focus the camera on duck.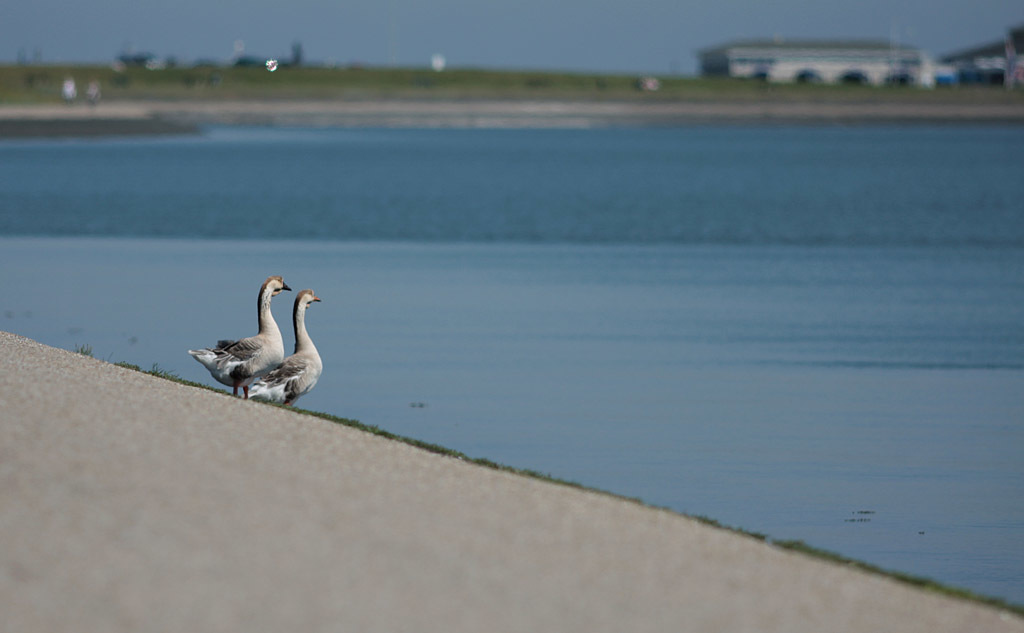
Focus region: <box>187,272,296,397</box>.
